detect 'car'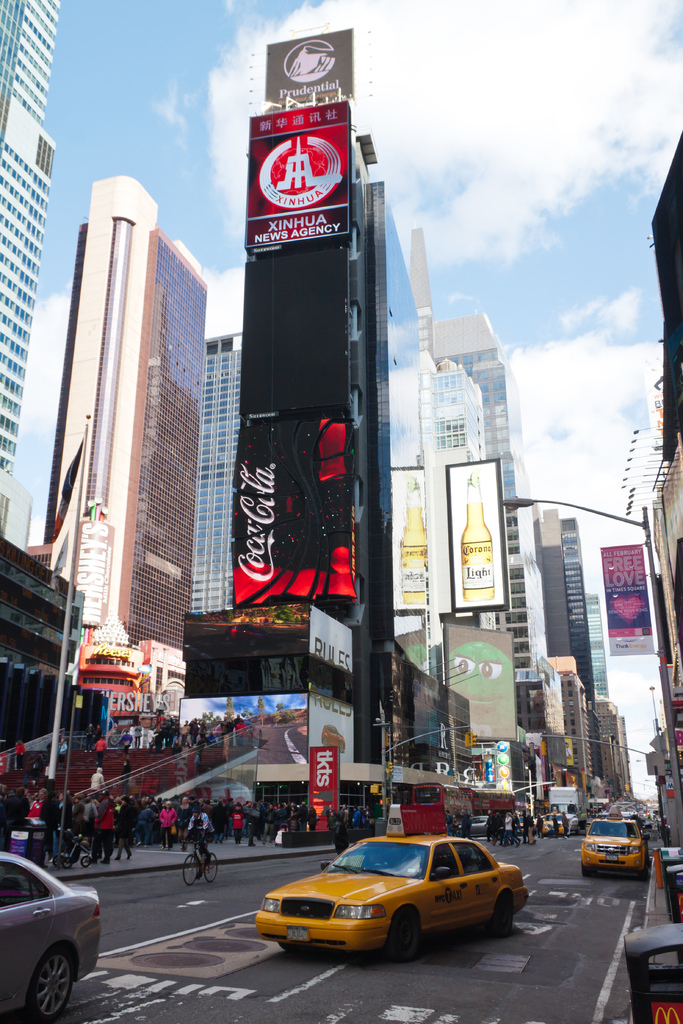
{"left": 3, "top": 868, "right": 120, "bottom": 1015}
